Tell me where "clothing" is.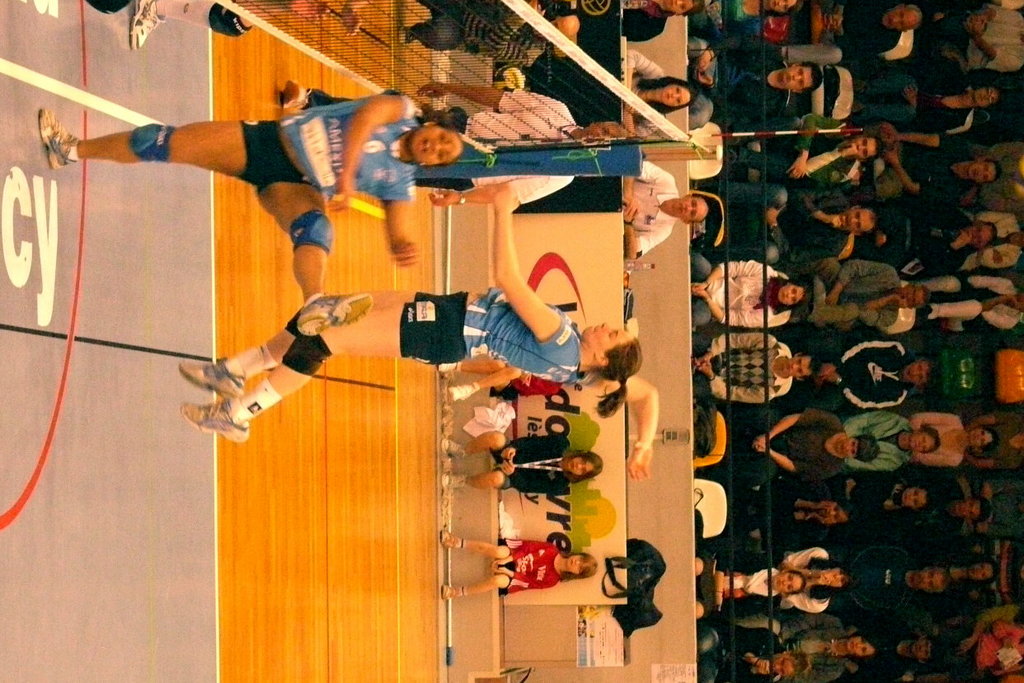
"clothing" is at region(235, 95, 423, 206).
